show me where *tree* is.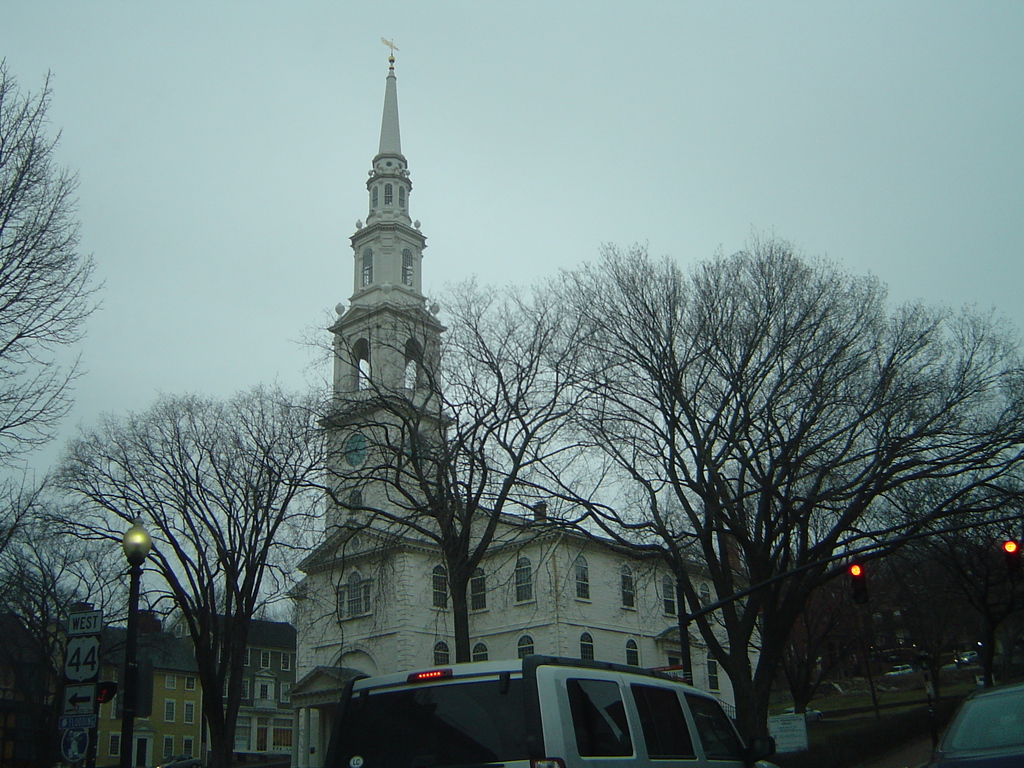
*tree* is at 863:483:1023:632.
